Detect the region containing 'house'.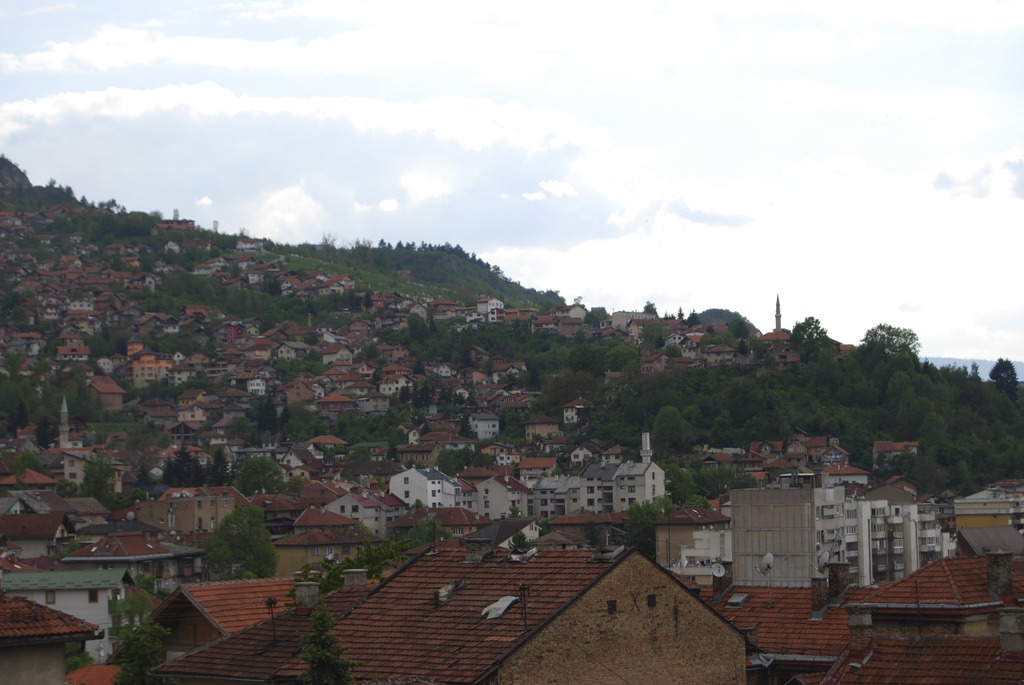
region(536, 480, 582, 505).
